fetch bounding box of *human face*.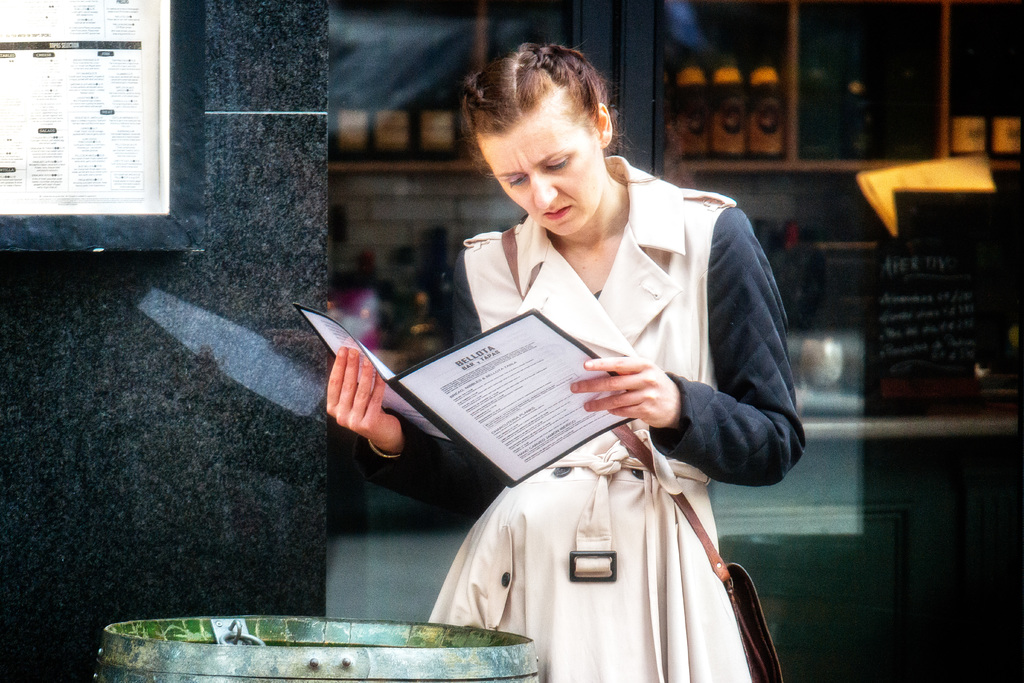
Bbox: rect(483, 102, 601, 236).
